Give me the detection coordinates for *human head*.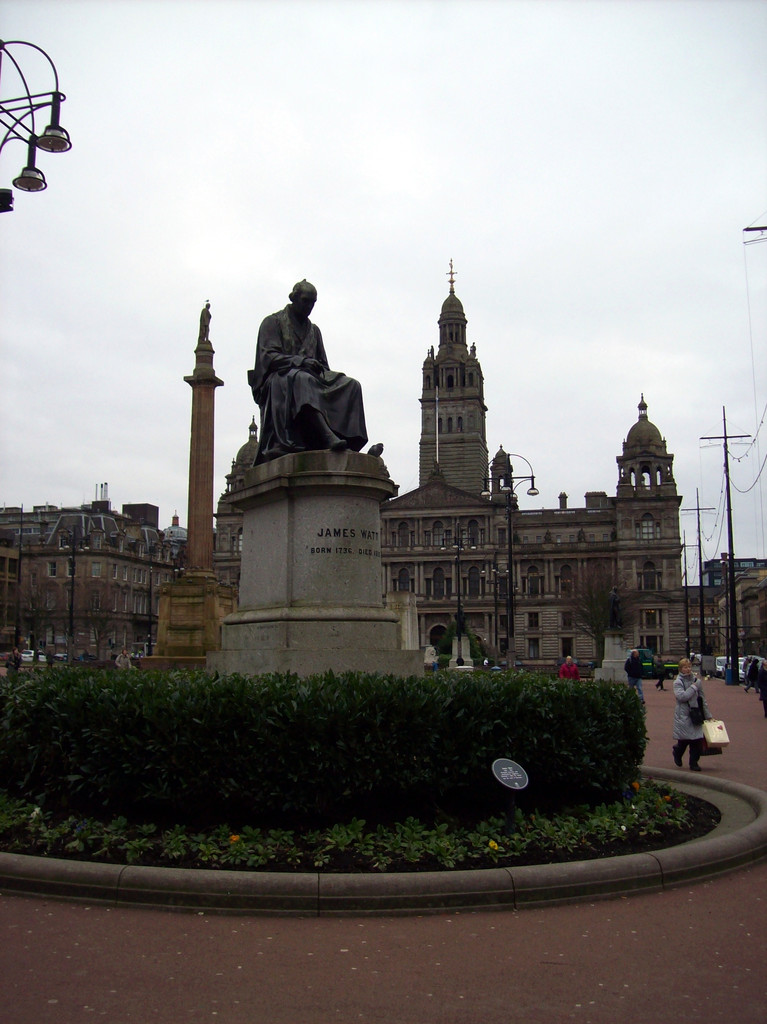
crop(681, 654, 693, 671).
